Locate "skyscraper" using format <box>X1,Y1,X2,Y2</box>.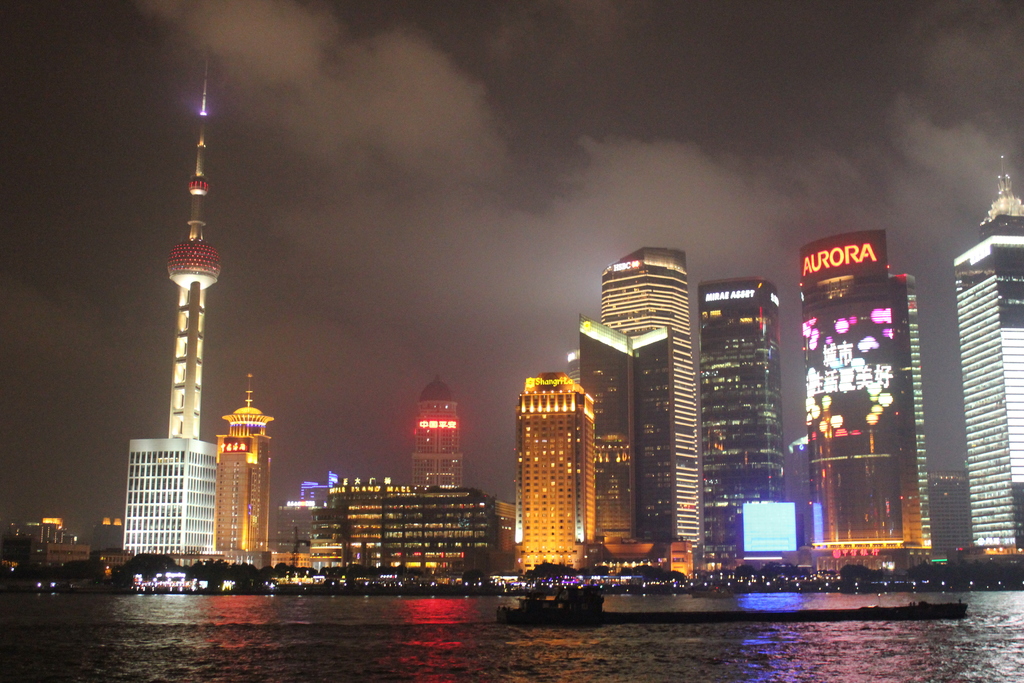
<box>572,311,683,559</box>.
